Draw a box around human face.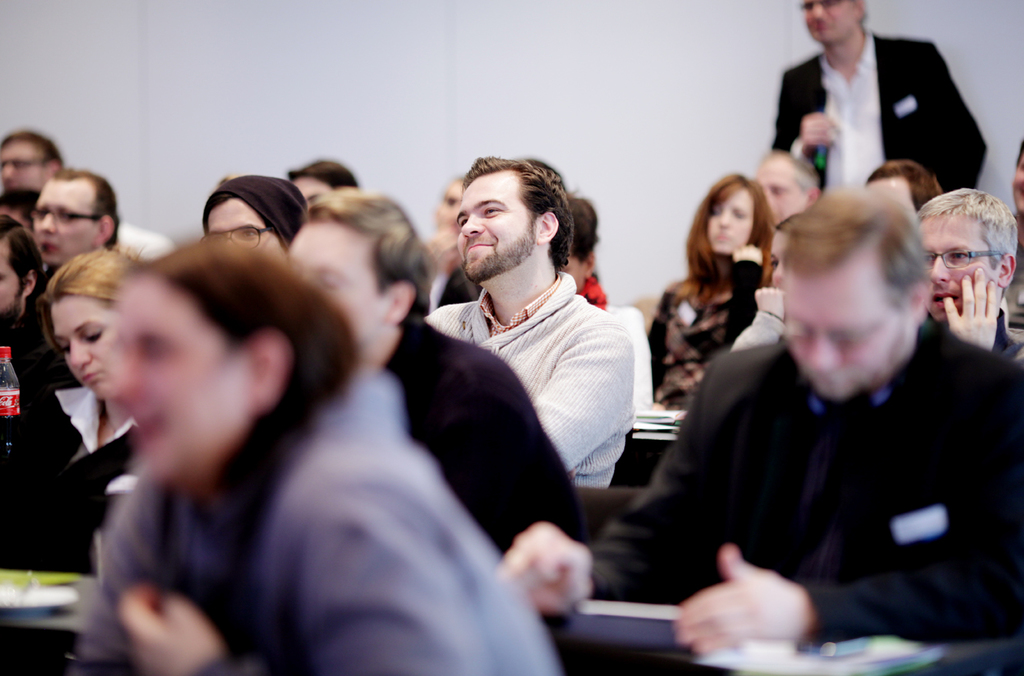
region(561, 255, 585, 290).
